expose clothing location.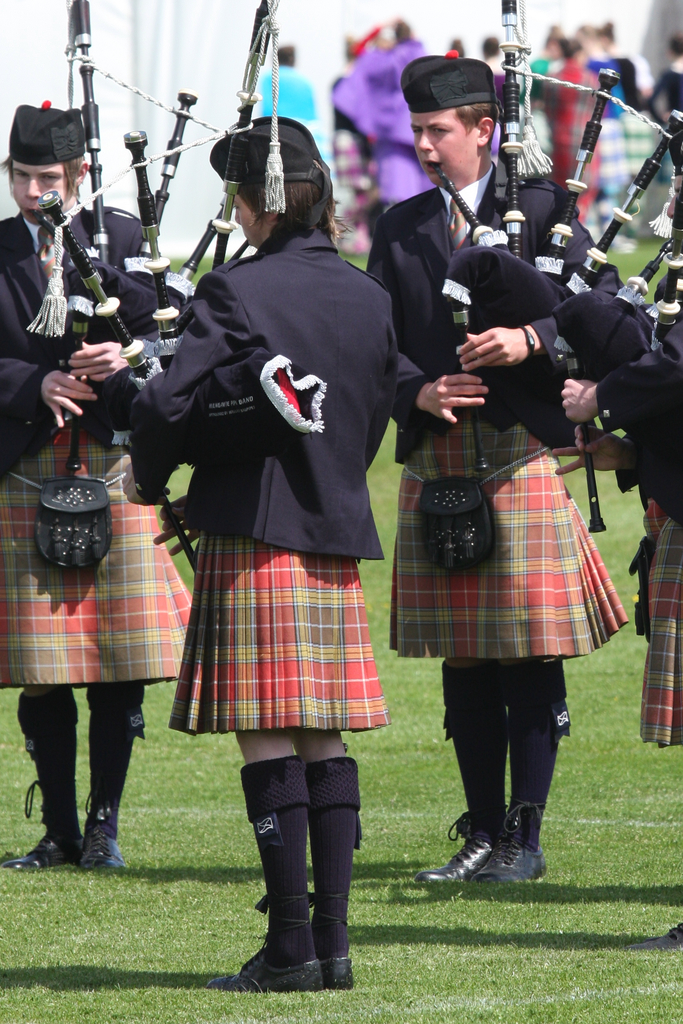
Exposed at <box>0,426,196,694</box>.
